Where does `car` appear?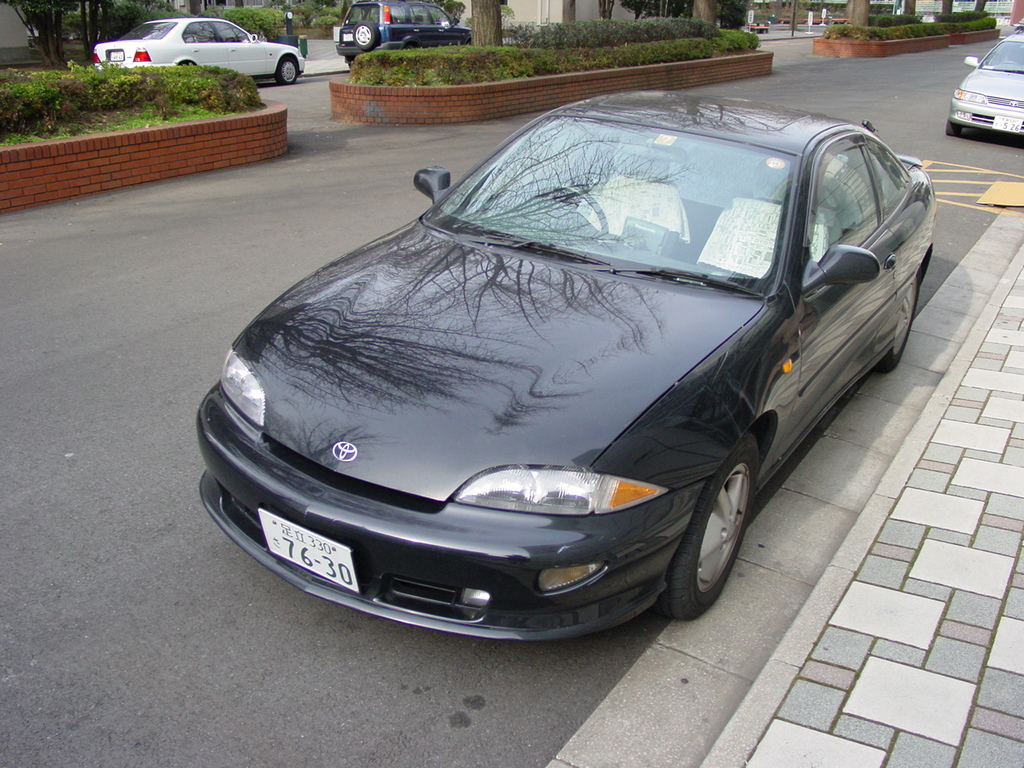
Appears at detection(947, 22, 1023, 151).
